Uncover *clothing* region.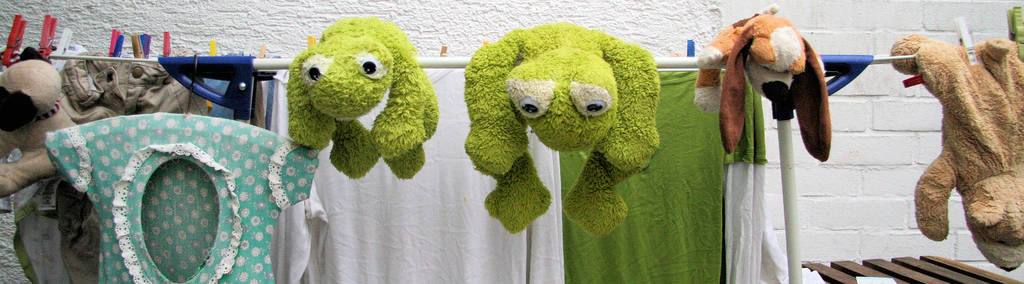
Uncovered: box=[51, 106, 330, 283].
